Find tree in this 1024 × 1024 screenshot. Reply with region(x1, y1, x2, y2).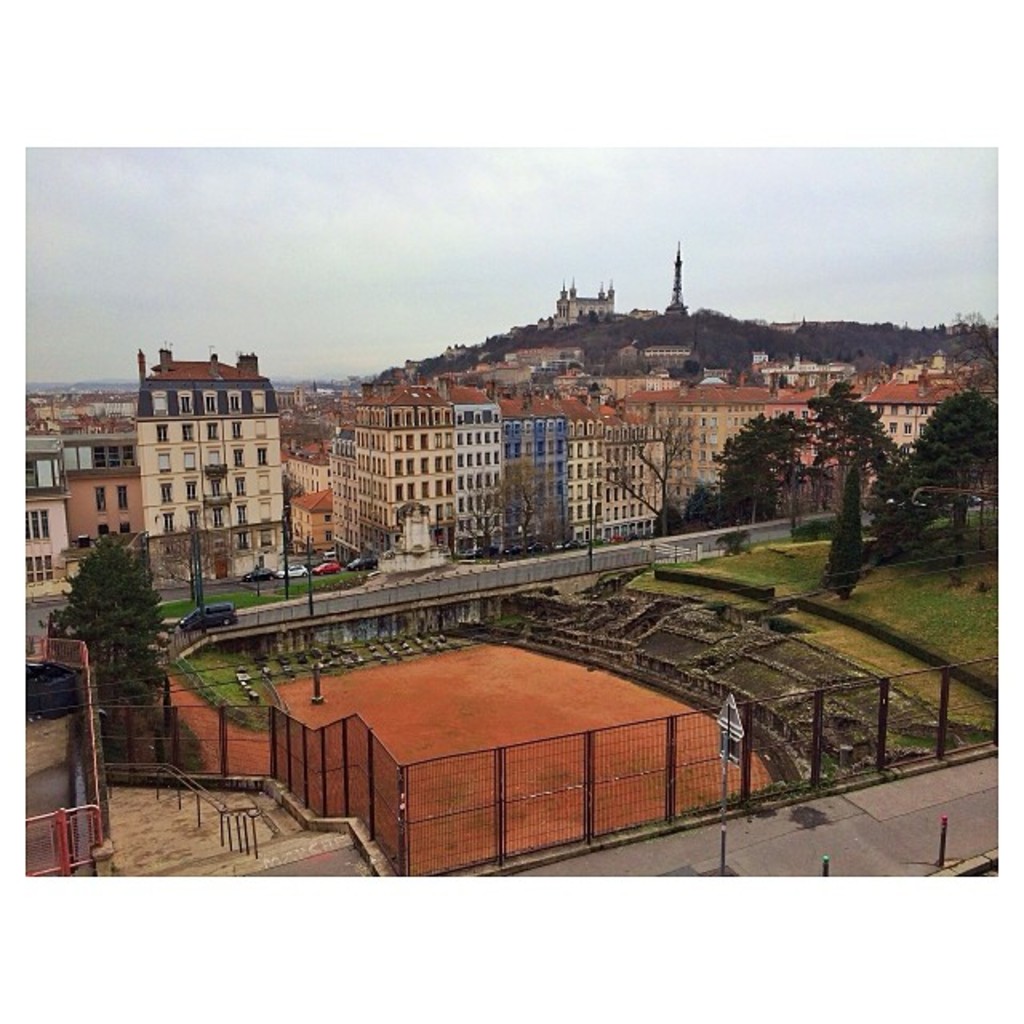
region(29, 501, 186, 765).
